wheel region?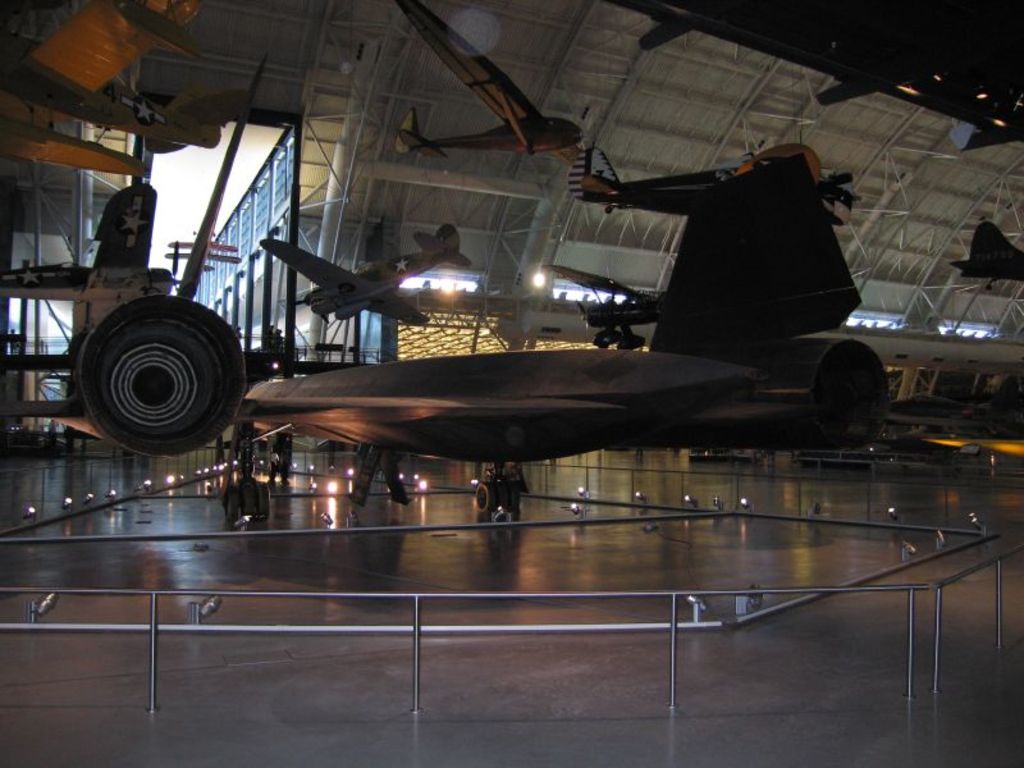
box(225, 485, 239, 522)
